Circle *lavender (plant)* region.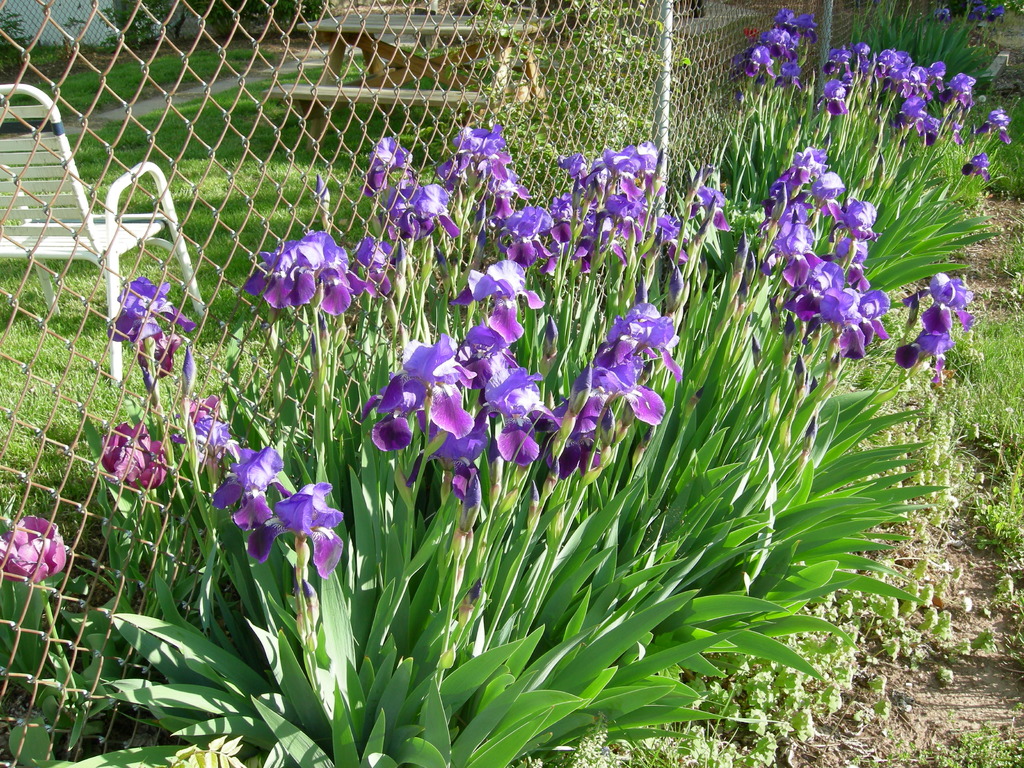
Region: pyautogui.locateOnScreen(175, 339, 216, 637).
